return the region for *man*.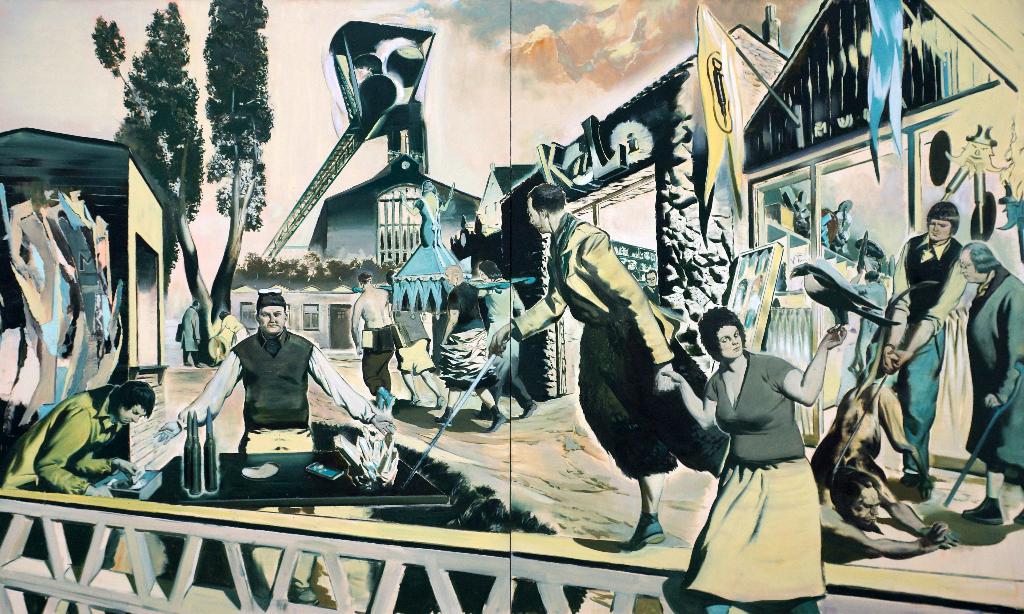
rect(347, 271, 401, 409).
